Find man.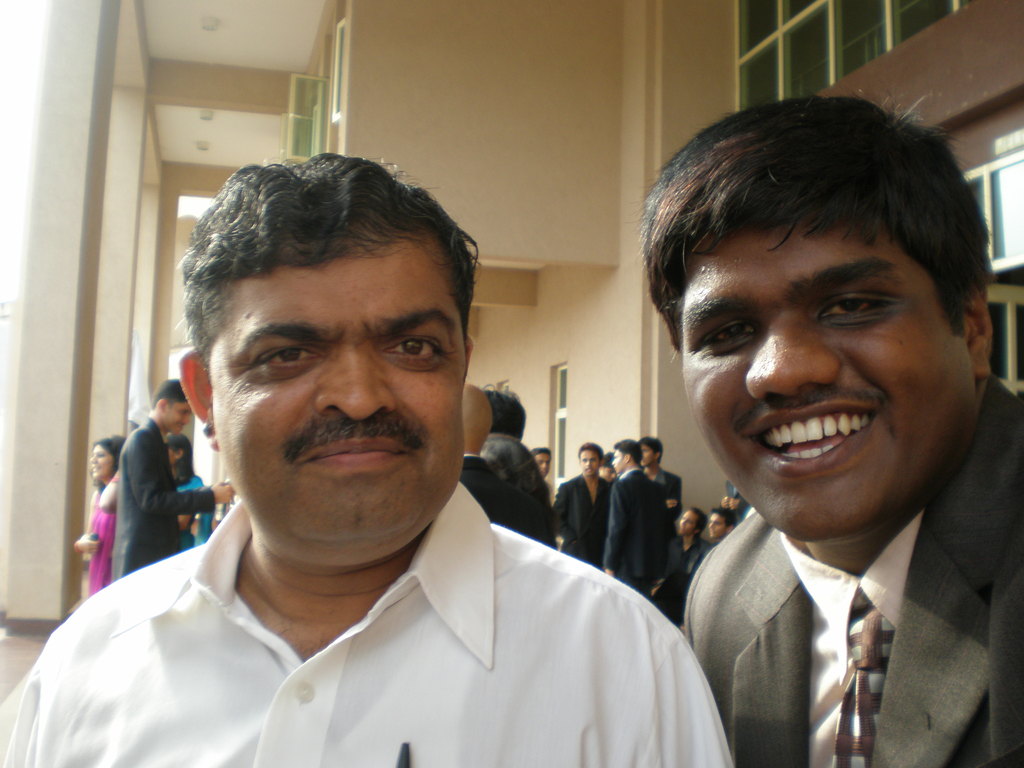
Rect(479, 386, 542, 492).
